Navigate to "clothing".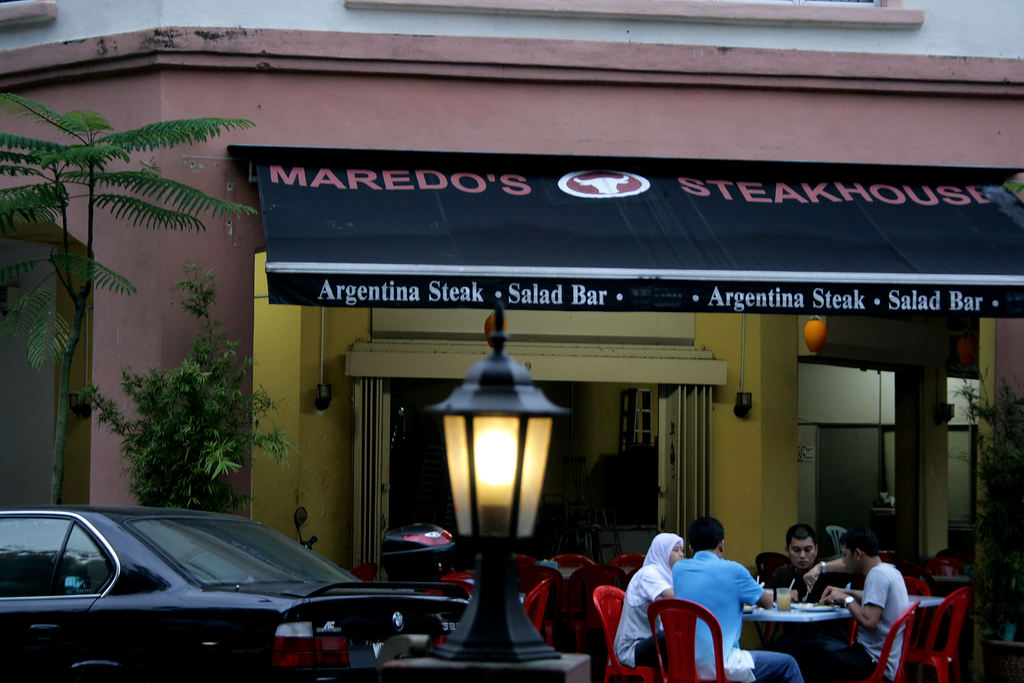
Navigation target: box=[806, 562, 911, 682].
